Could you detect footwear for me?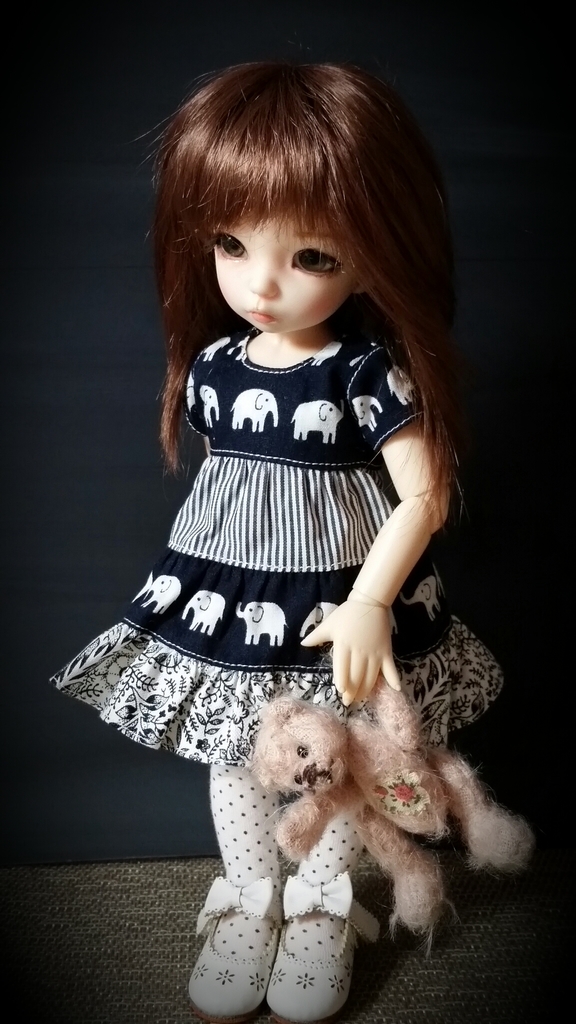
Detection result: <region>262, 862, 383, 1023</region>.
